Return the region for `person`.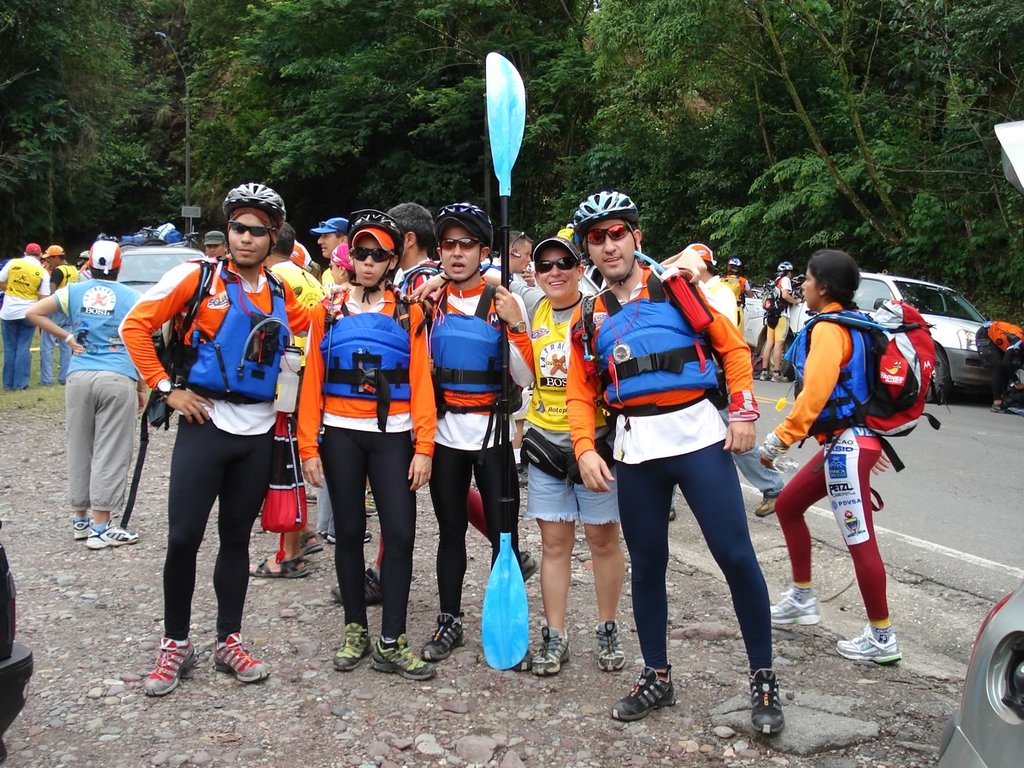
pyautogui.locateOnScreen(245, 225, 316, 583).
